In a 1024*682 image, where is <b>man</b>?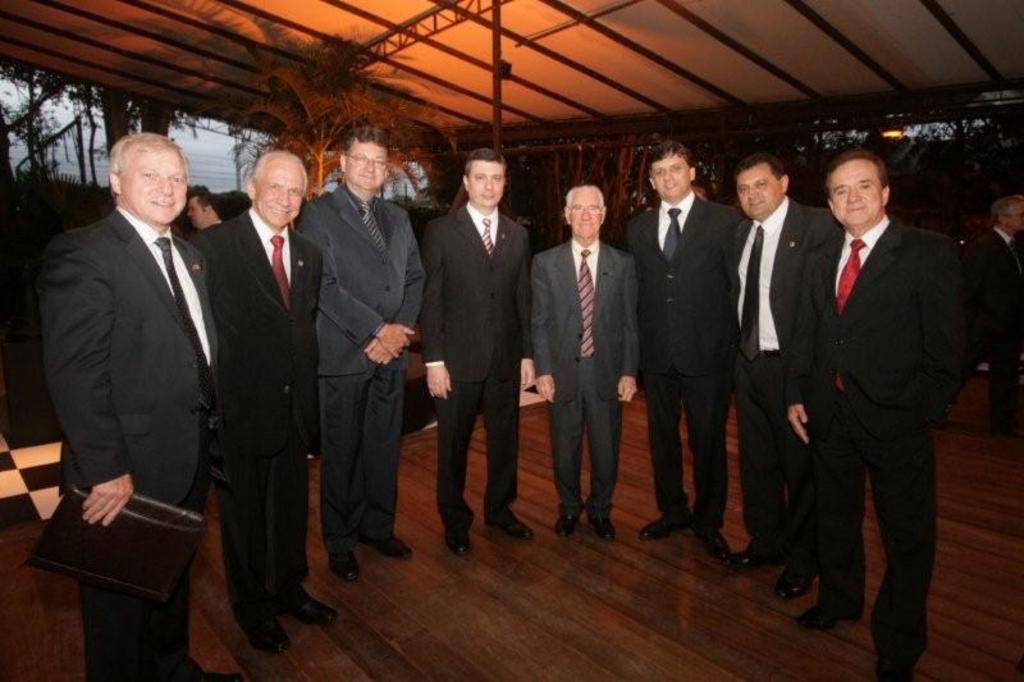
detection(26, 104, 243, 644).
